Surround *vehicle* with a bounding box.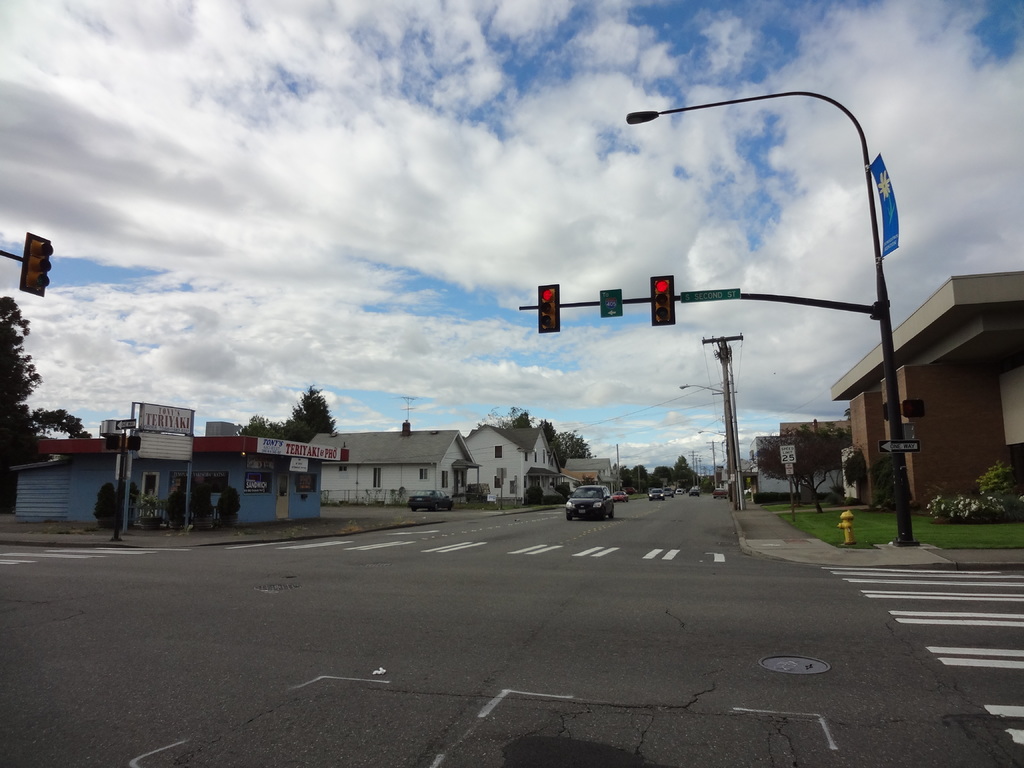
bbox=[712, 486, 726, 502].
